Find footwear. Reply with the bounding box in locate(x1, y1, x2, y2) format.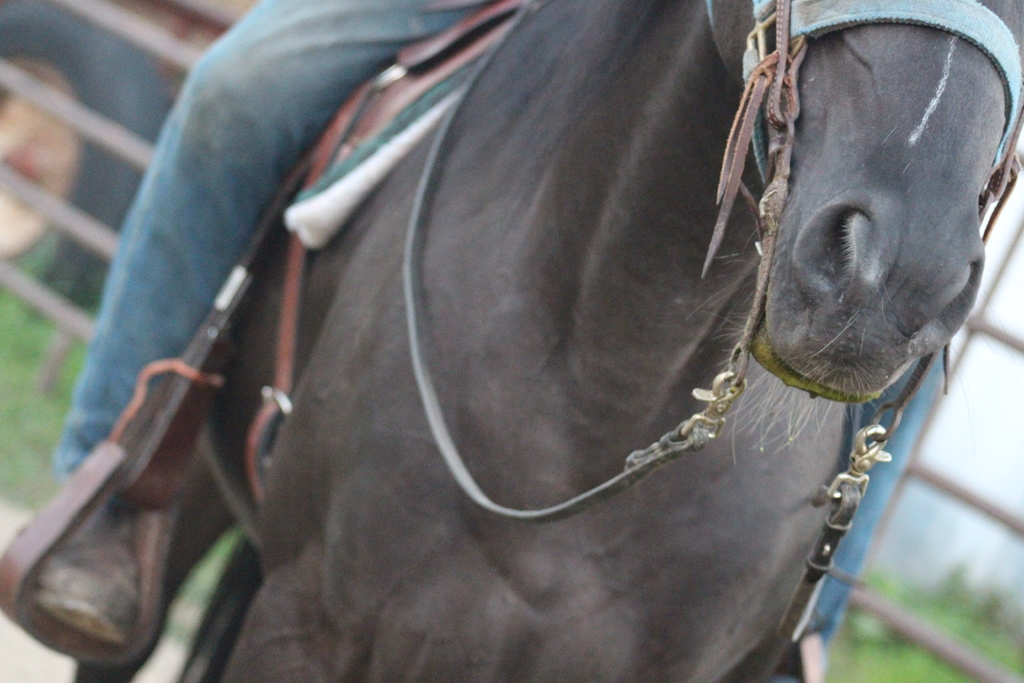
locate(38, 499, 141, 655).
